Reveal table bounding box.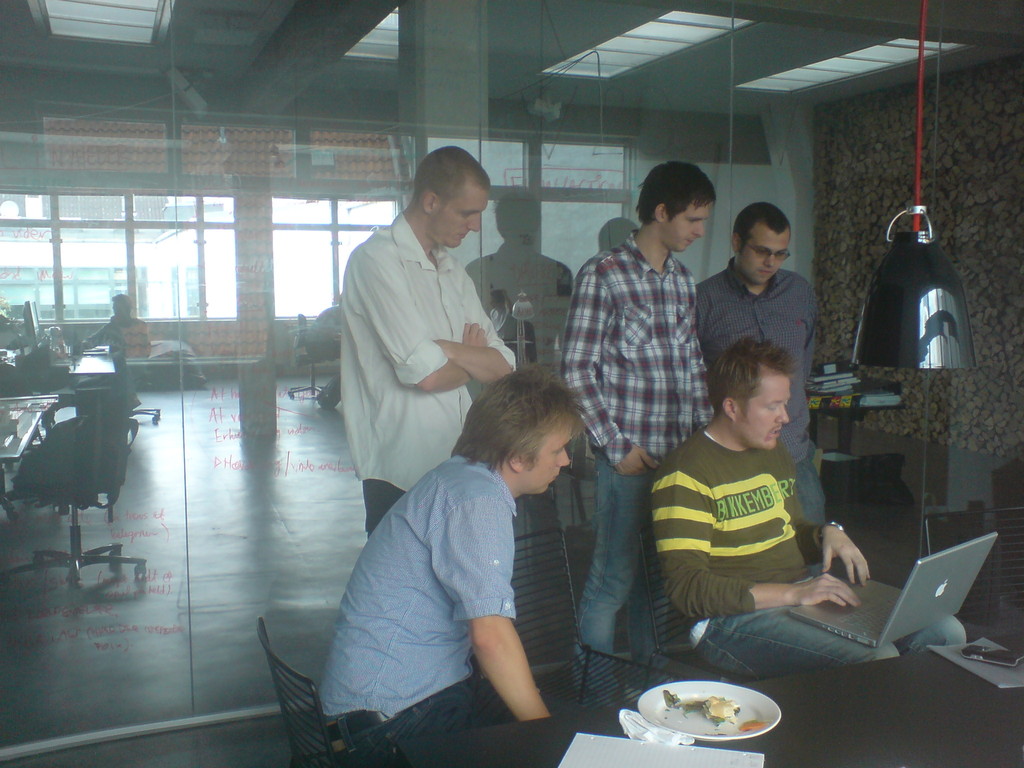
Revealed: x1=396, y1=630, x2=1023, y2=767.
